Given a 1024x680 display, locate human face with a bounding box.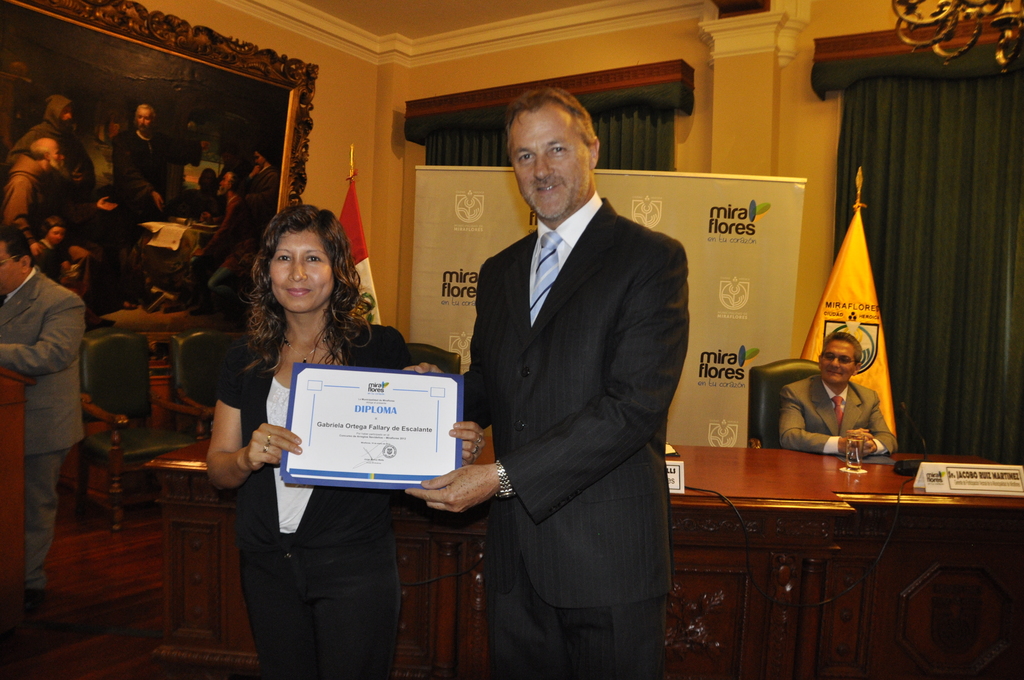
Located: pyautogui.locateOnScreen(255, 152, 264, 168).
